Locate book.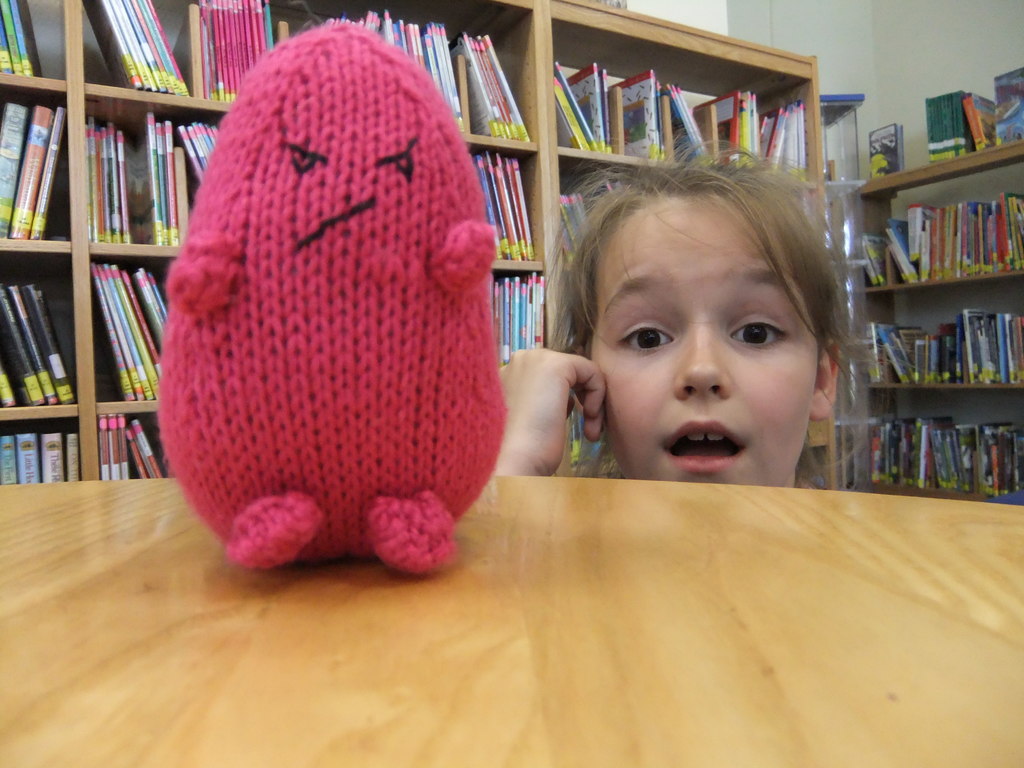
Bounding box: 923,94,975,168.
